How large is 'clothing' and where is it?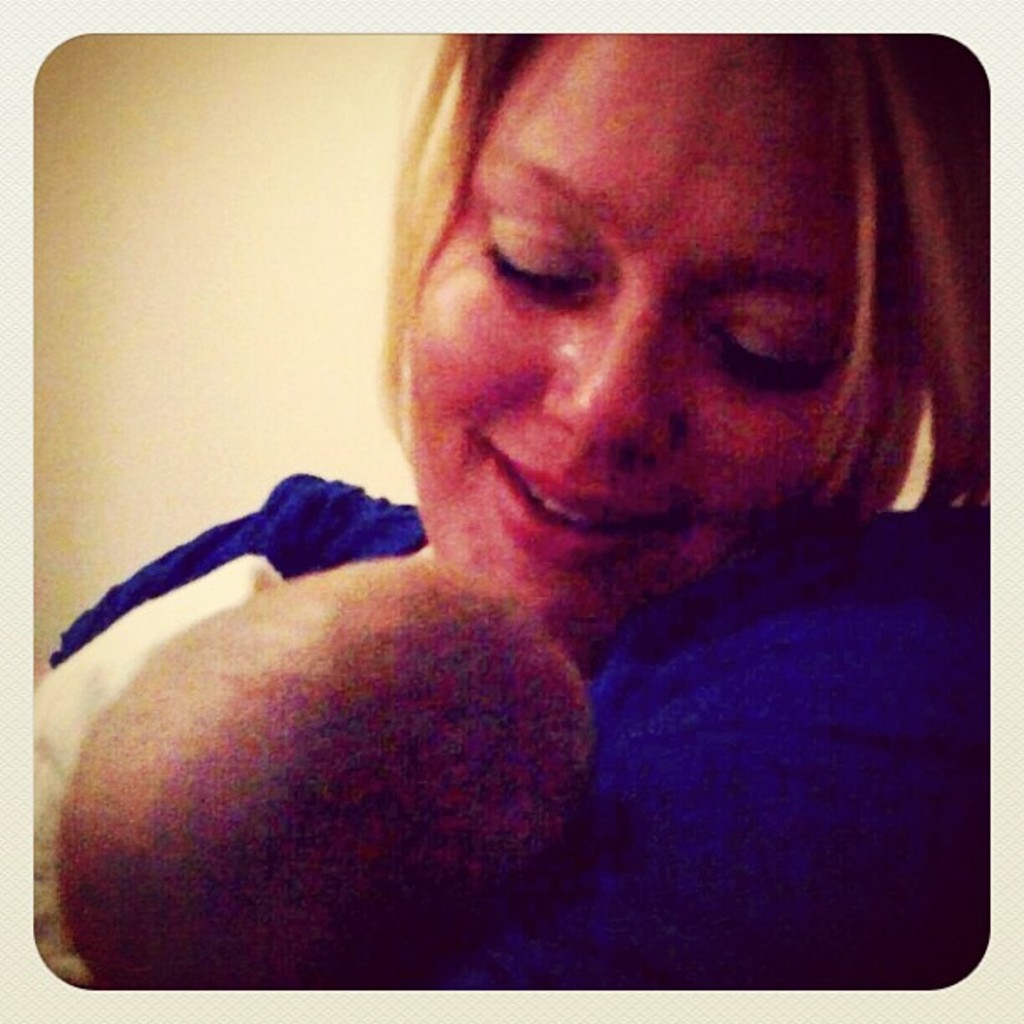
Bounding box: crop(59, 463, 989, 996).
